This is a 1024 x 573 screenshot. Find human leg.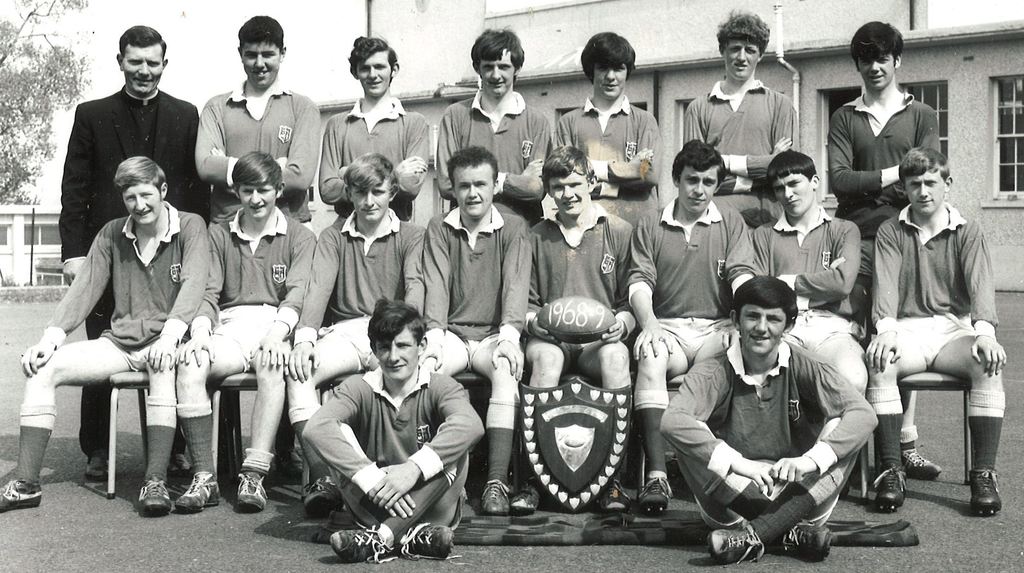
Bounding box: <bbox>164, 323, 260, 513</bbox>.
